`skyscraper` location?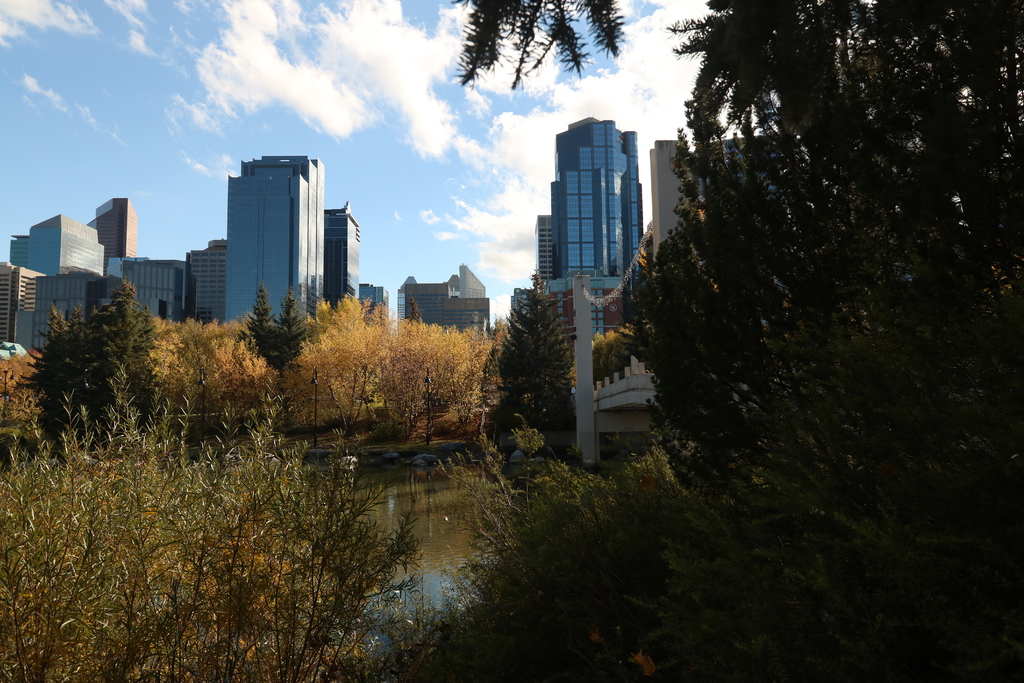
226 147 325 319
